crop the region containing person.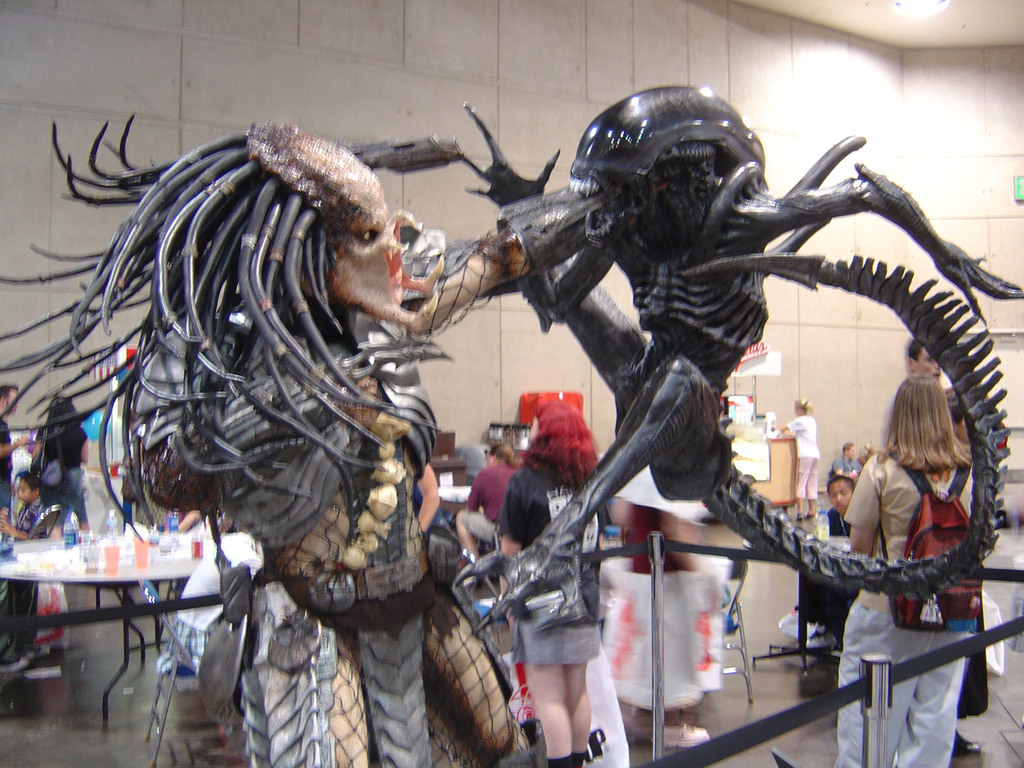
Crop region: <bbox>0, 378, 25, 516</bbox>.
